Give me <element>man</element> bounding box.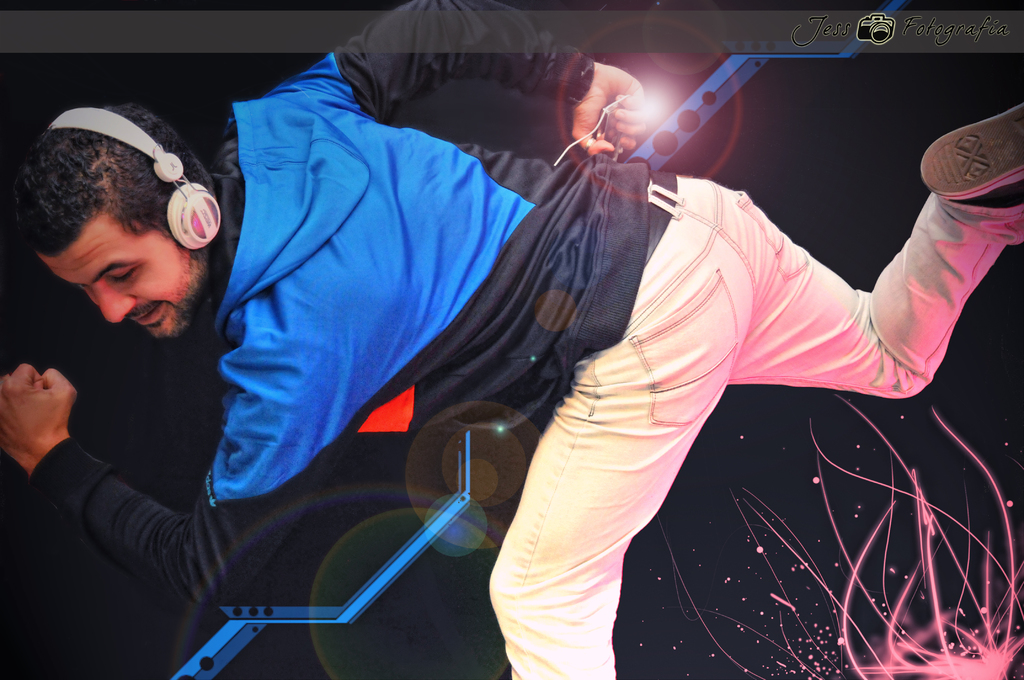
<box>4,0,1023,679</box>.
